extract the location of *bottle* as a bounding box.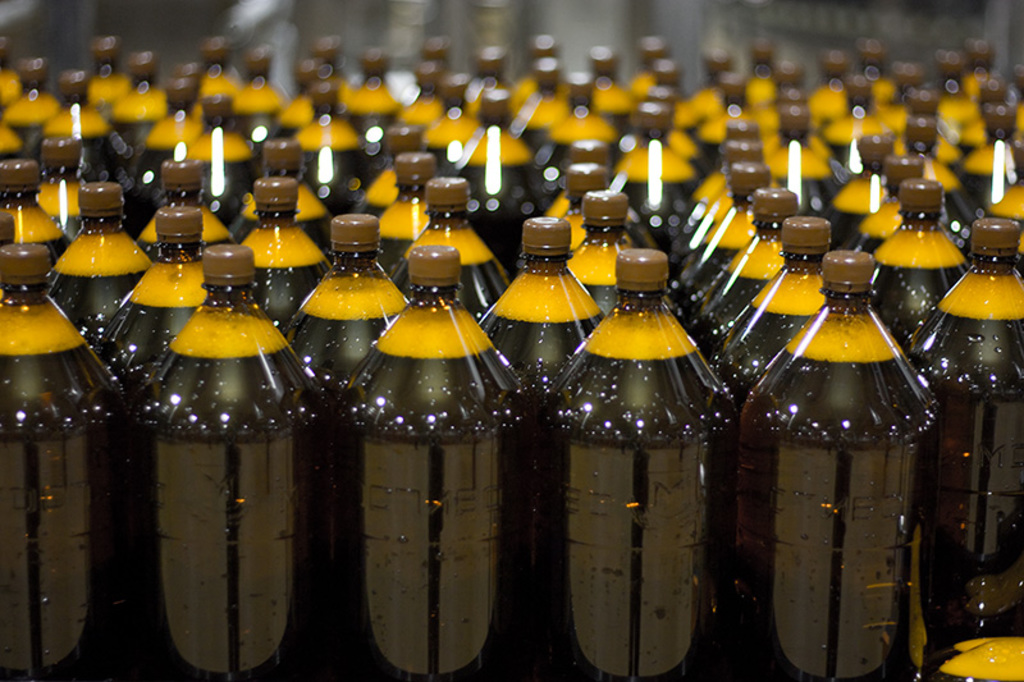
bbox=(653, 58, 704, 131).
